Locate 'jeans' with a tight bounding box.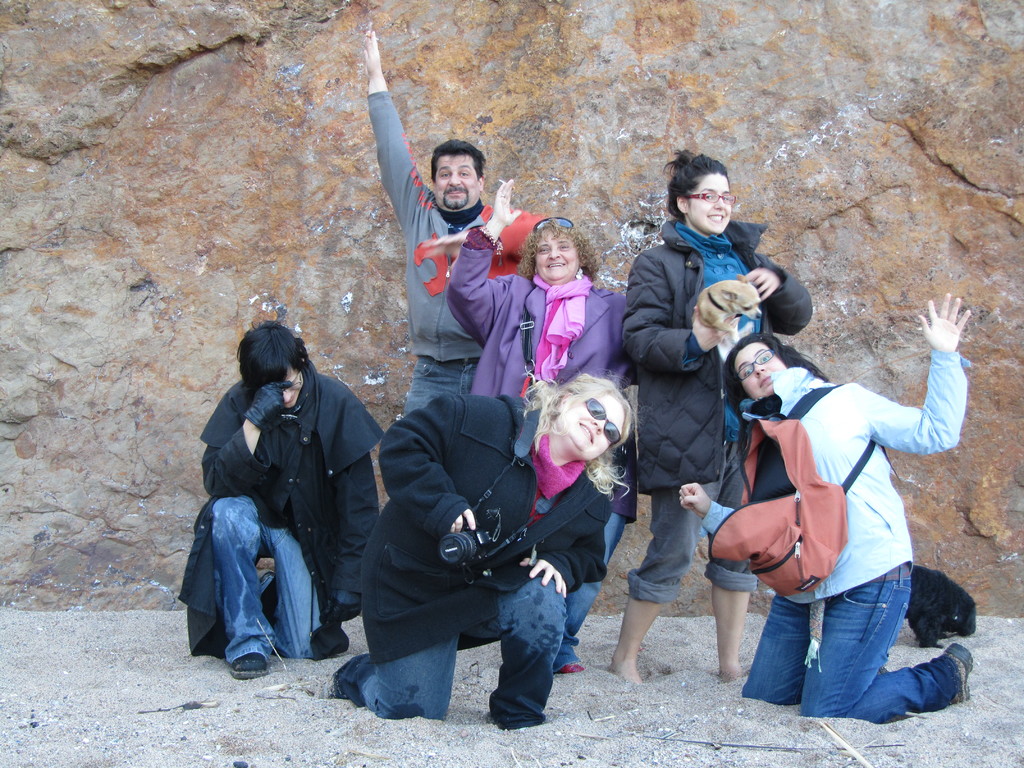
detection(330, 575, 568, 730).
